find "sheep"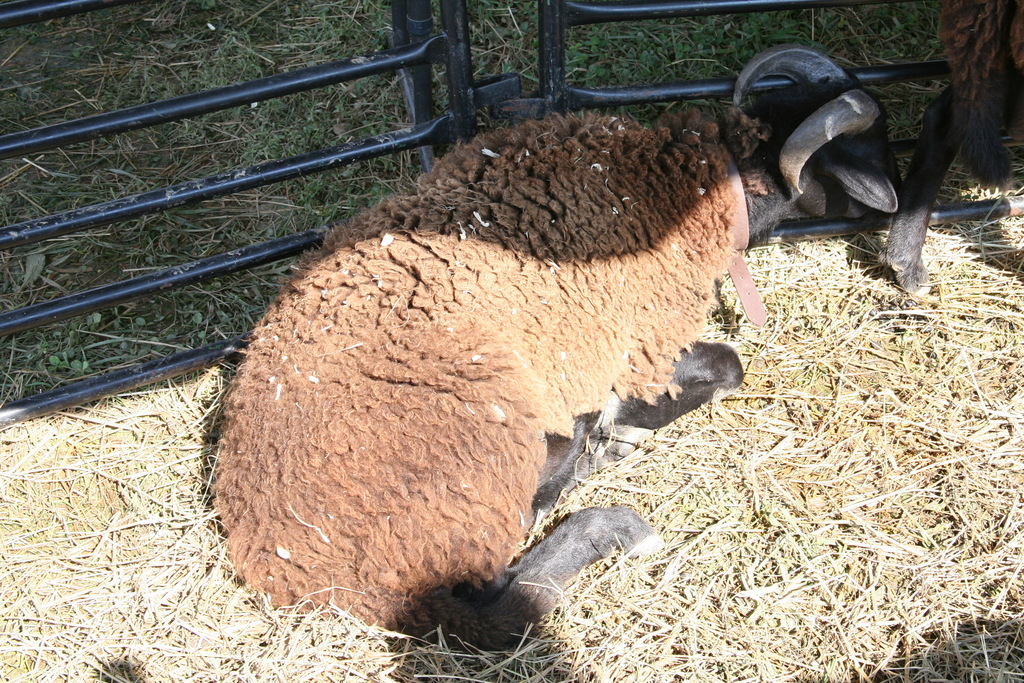
(x1=861, y1=0, x2=1023, y2=286)
